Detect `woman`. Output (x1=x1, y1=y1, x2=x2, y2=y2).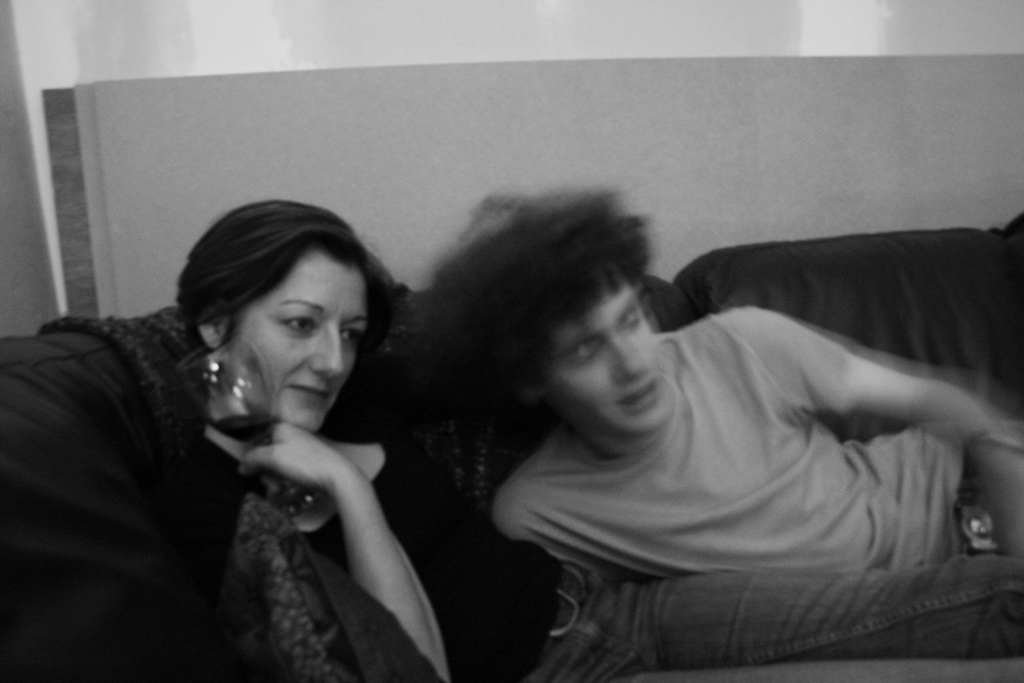
(x1=147, y1=171, x2=475, y2=673).
